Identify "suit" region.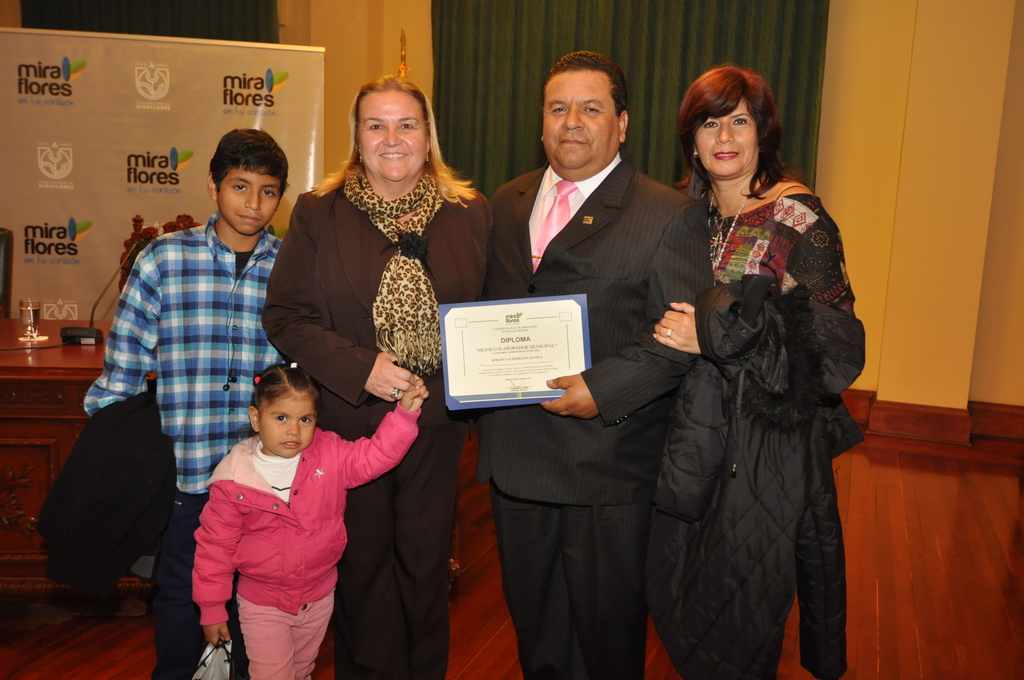
Region: bbox=[260, 175, 489, 679].
